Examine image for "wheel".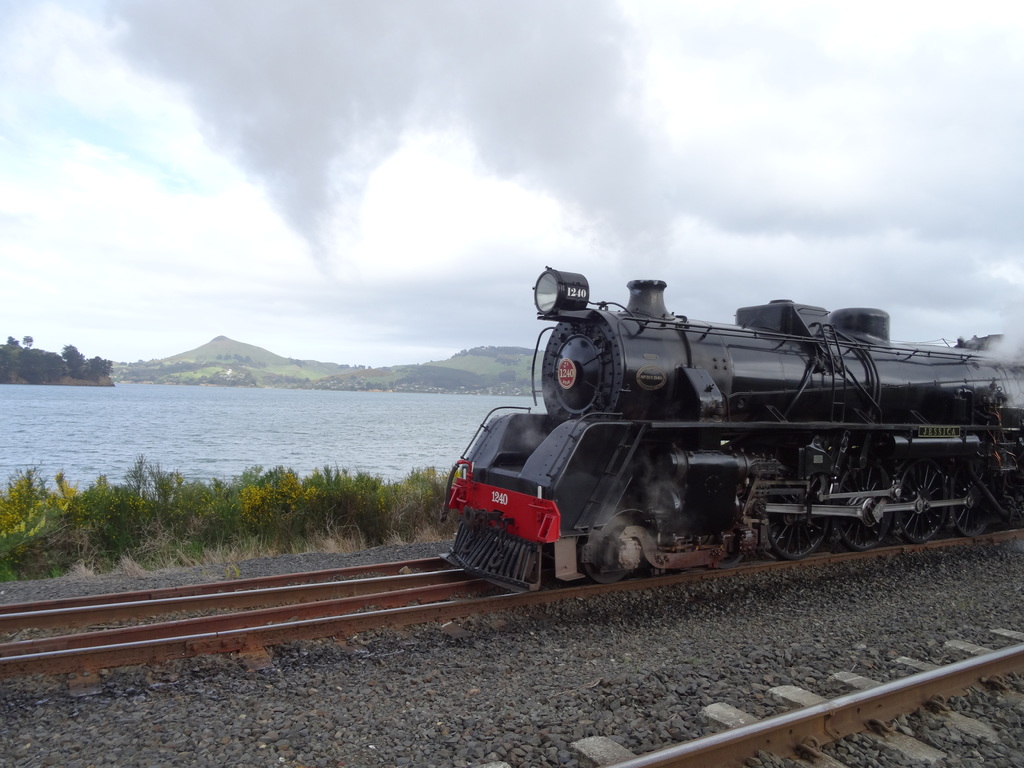
Examination result: 889,457,948,539.
